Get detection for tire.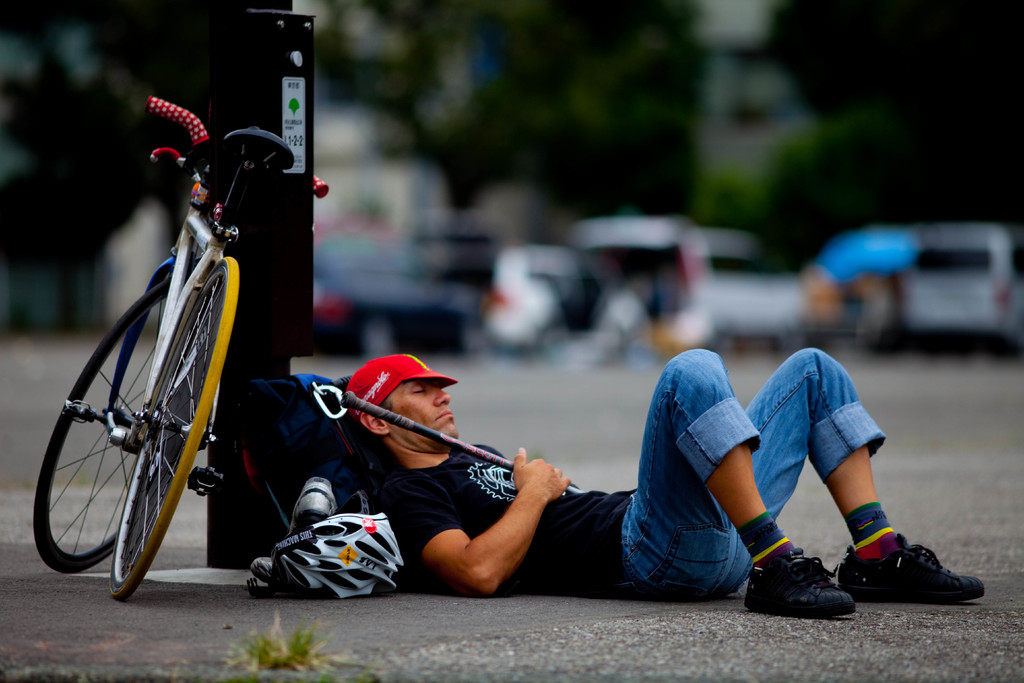
Detection: (110, 257, 243, 598).
